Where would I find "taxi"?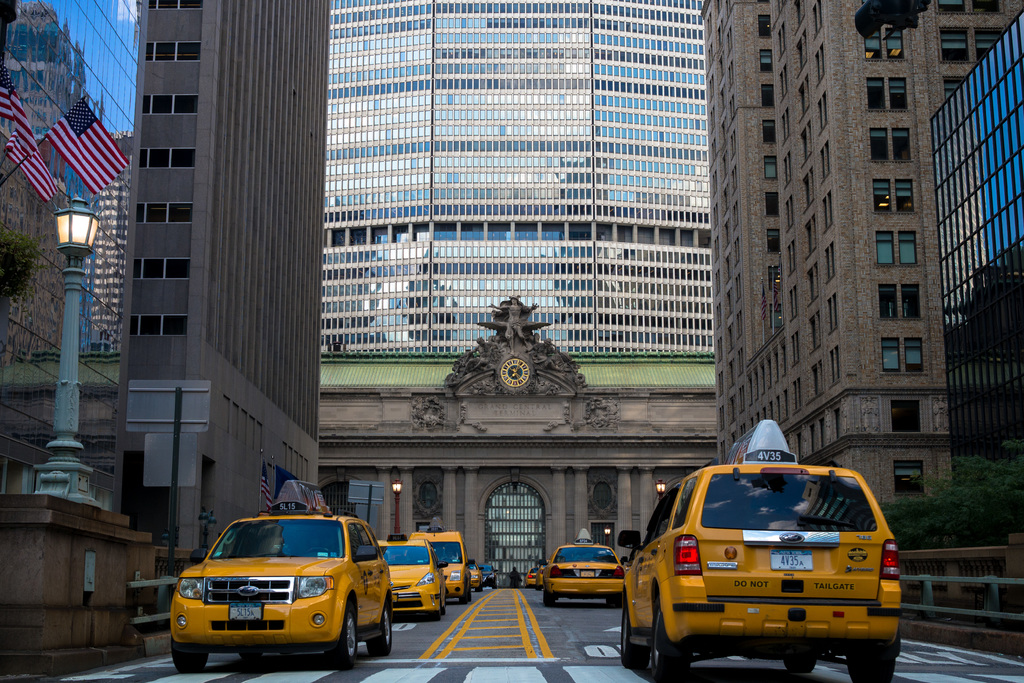
At Rect(172, 478, 396, 666).
